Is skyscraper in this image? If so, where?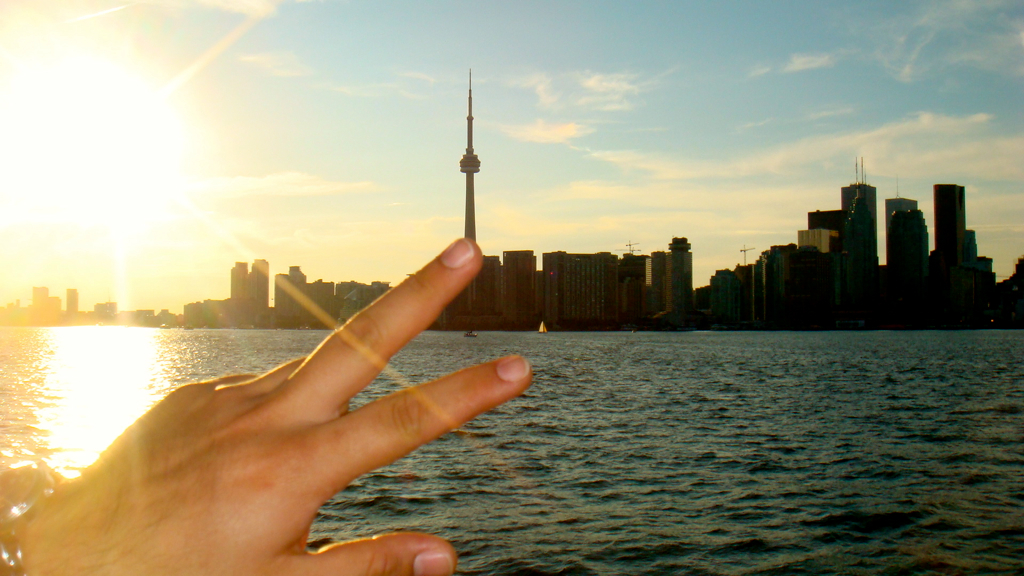
Yes, at bbox=(928, 180, 966, 265).
